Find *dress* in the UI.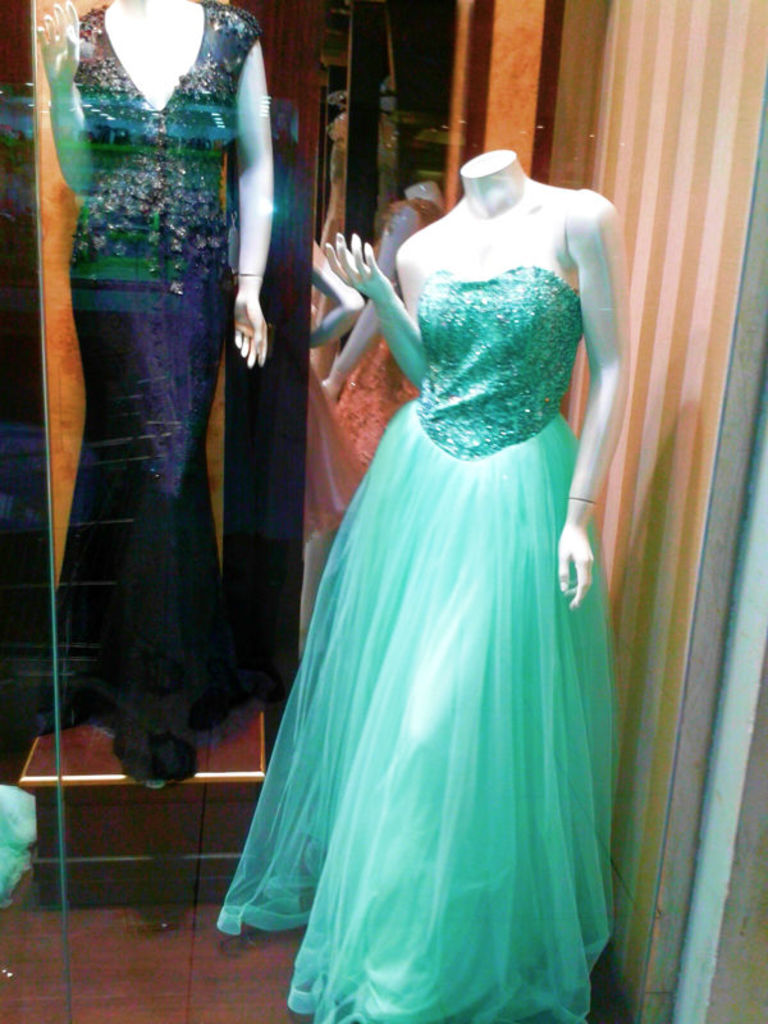
UI element at l=59, t=0, r=264, b=755.
